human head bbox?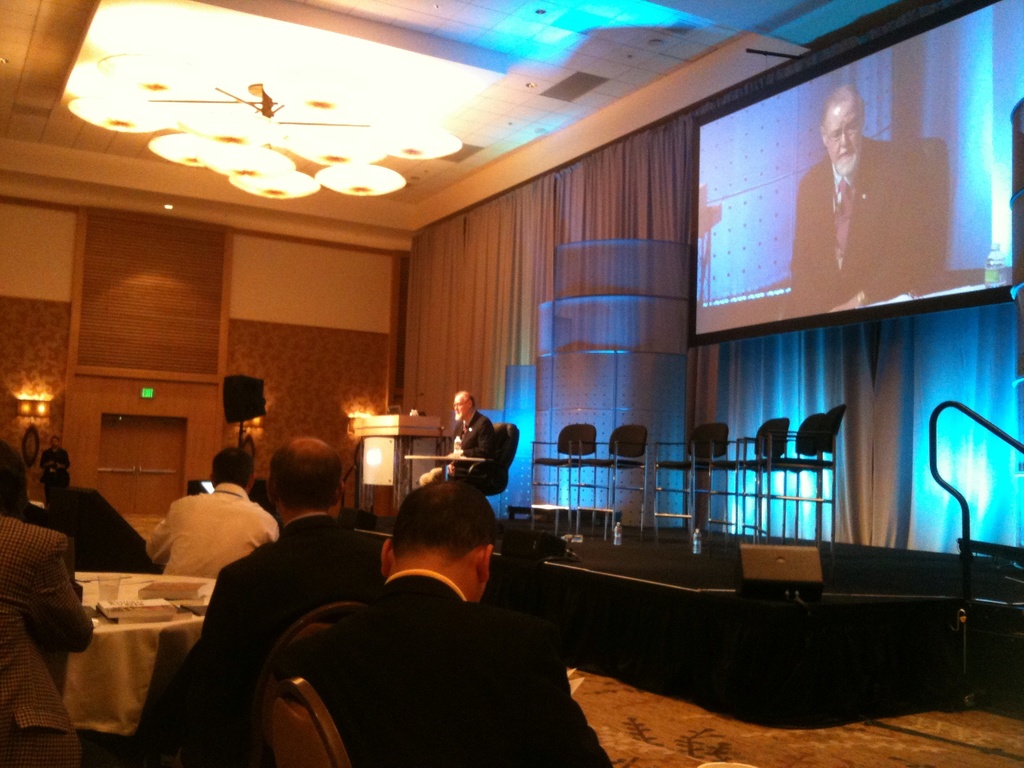
[378,481,501,602]
